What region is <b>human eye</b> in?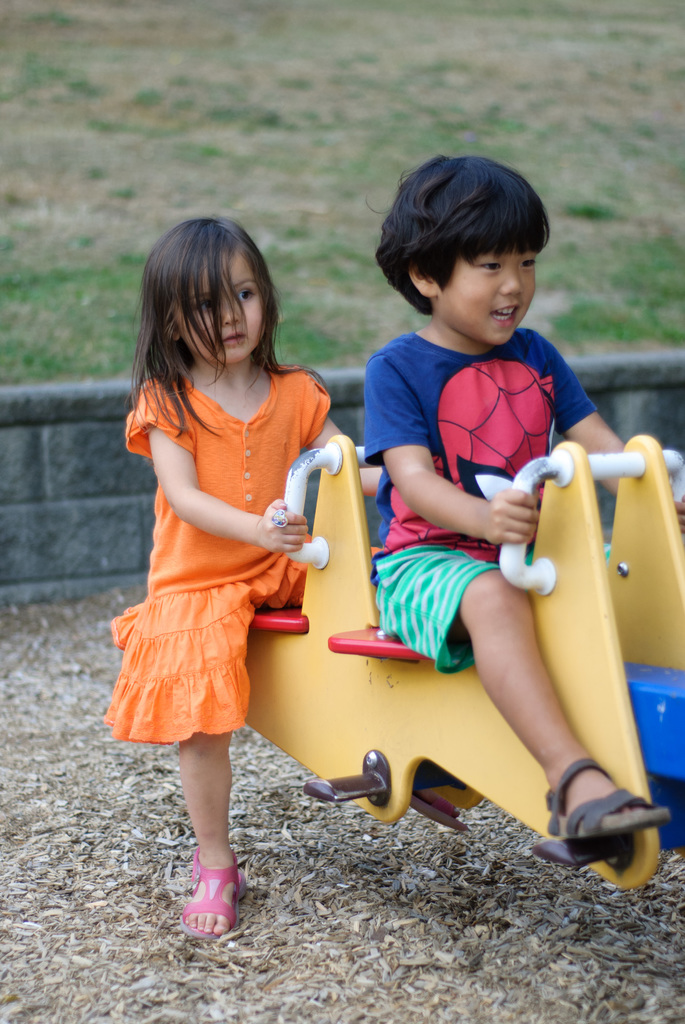
region(478, 259, 494, 275).
